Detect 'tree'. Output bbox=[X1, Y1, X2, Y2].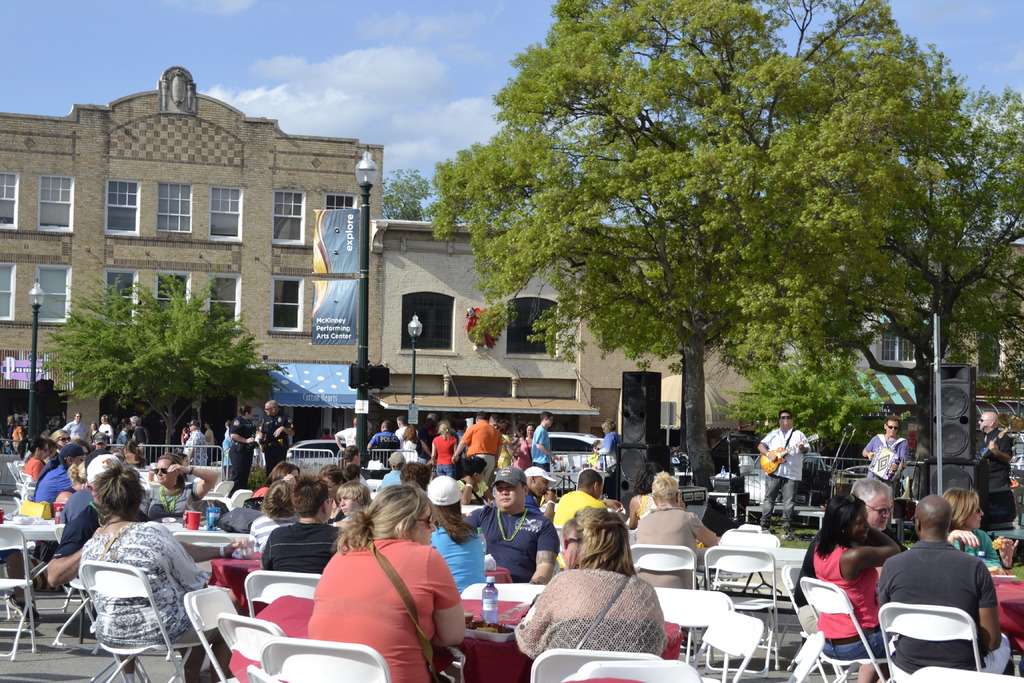
bbox=[849, 78, 1023, 461].
